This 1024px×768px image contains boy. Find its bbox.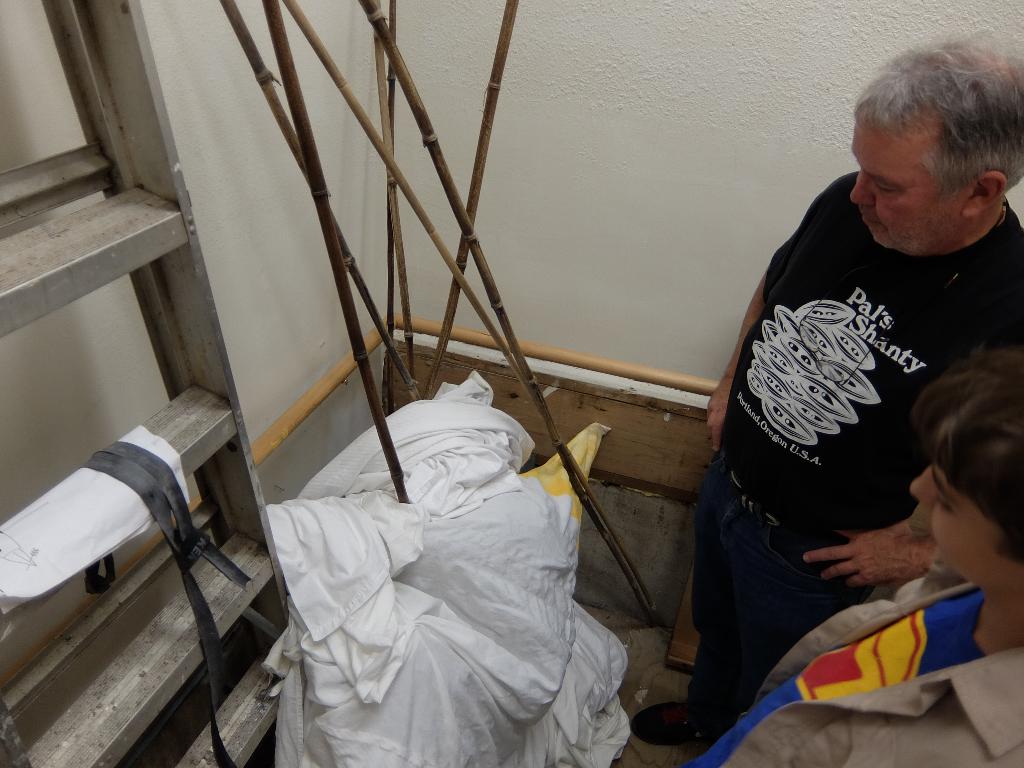
[left=686, top=346, right=1023, bottom=767].
